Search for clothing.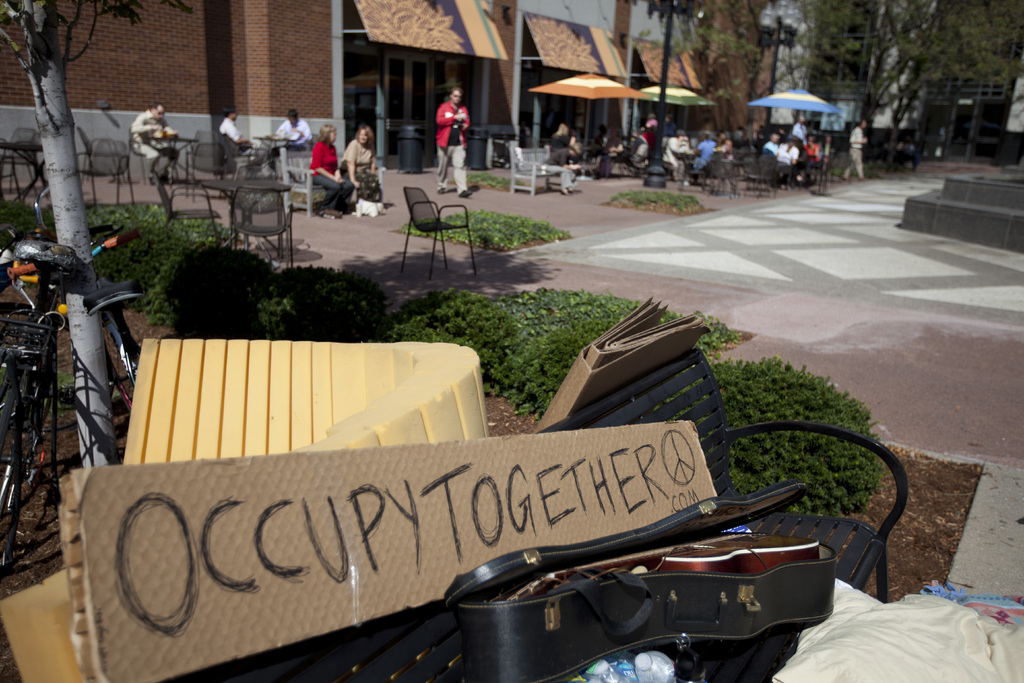
Found at box(436, 103, 470, 193).
